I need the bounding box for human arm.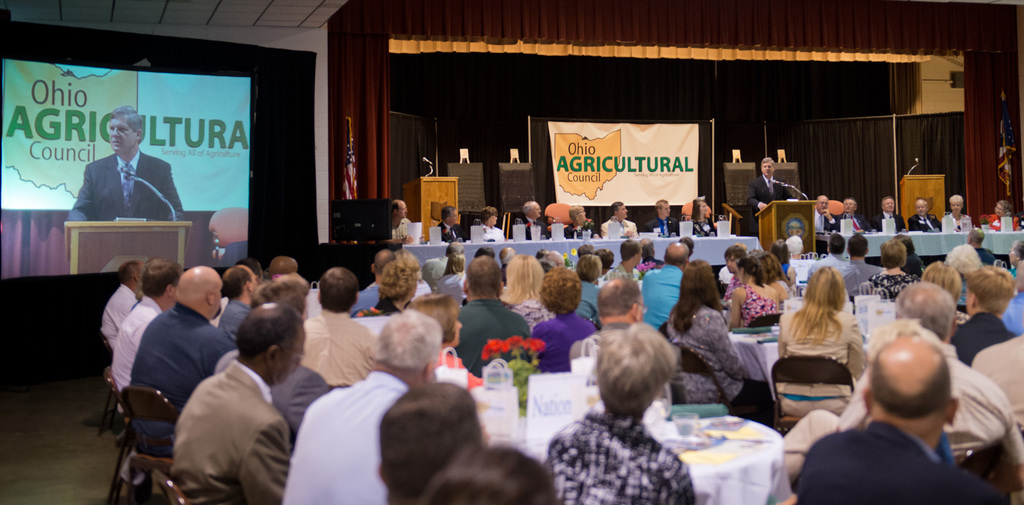
Here it is: detection(202, 335, 231, 387).
